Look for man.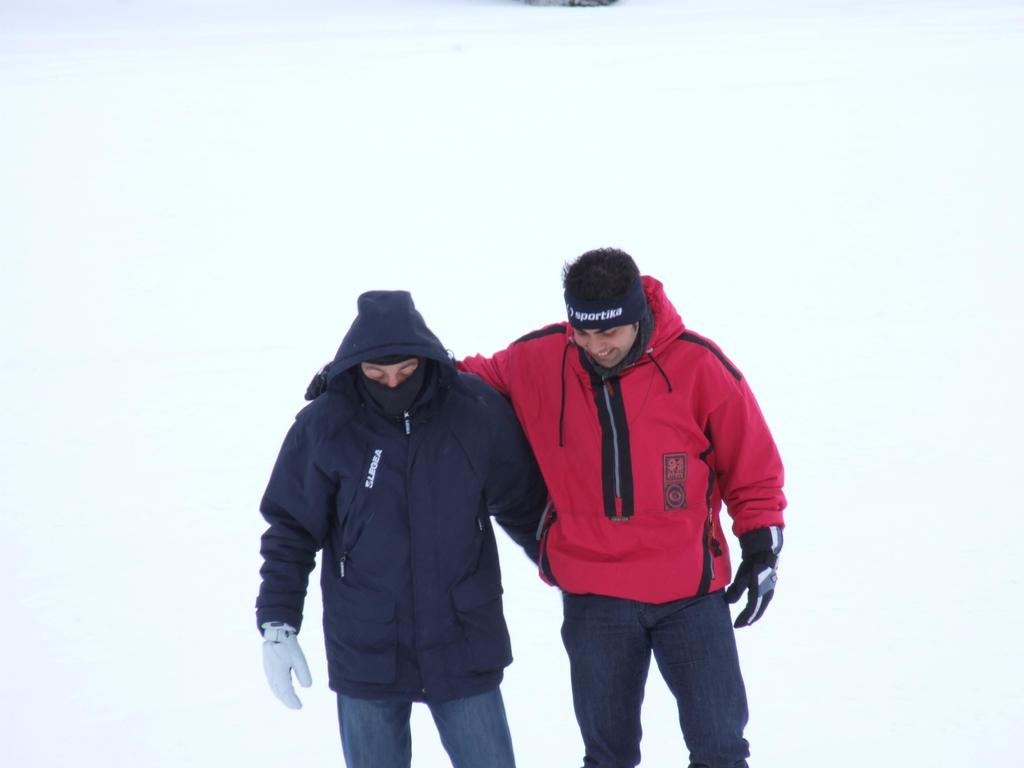
Found: 473:236:793:749.
